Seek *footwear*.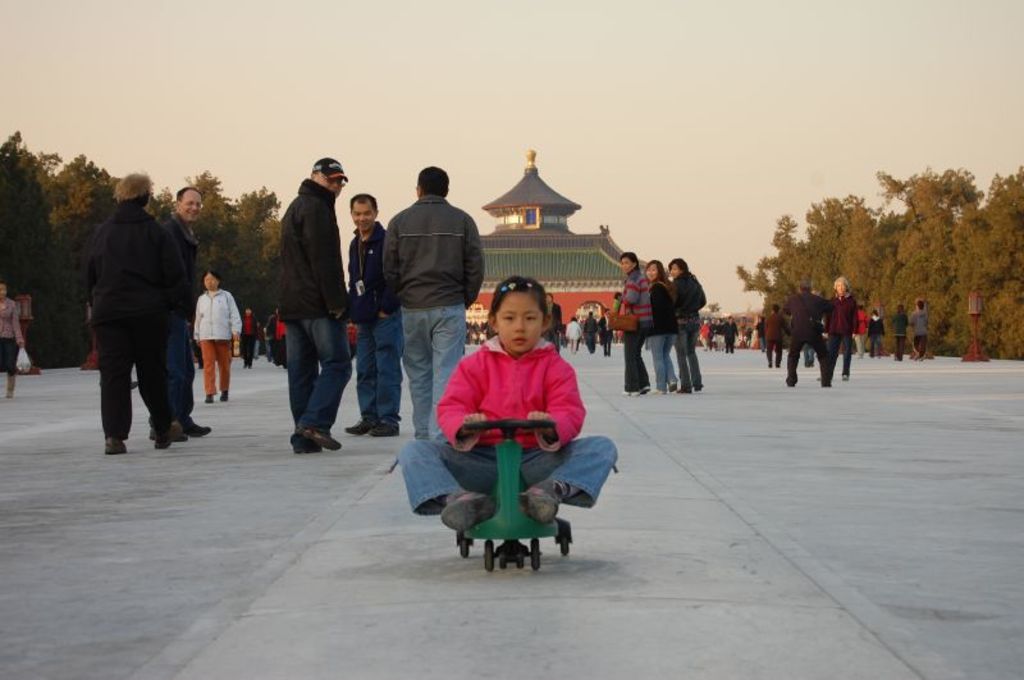
516 479 564 521.
